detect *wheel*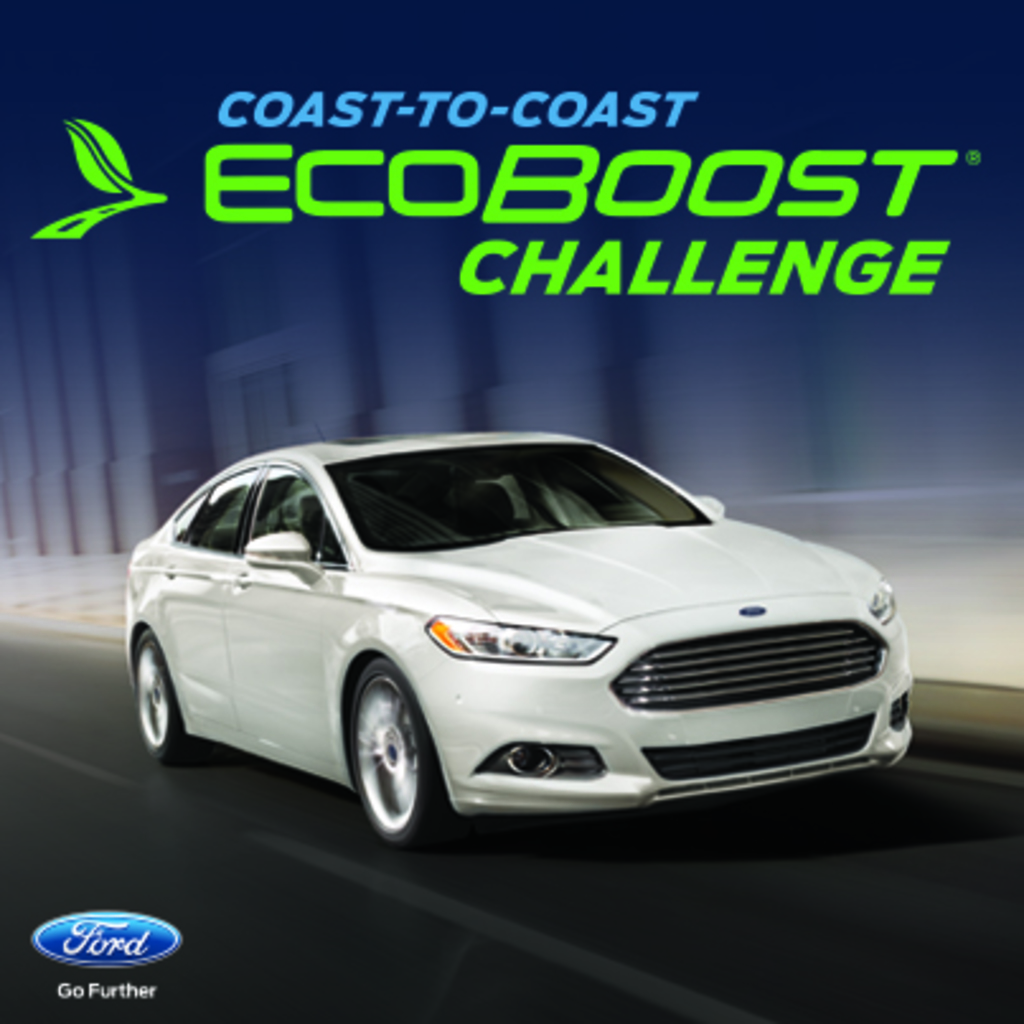
(left=333, top=684, right=435, bottom=839)
